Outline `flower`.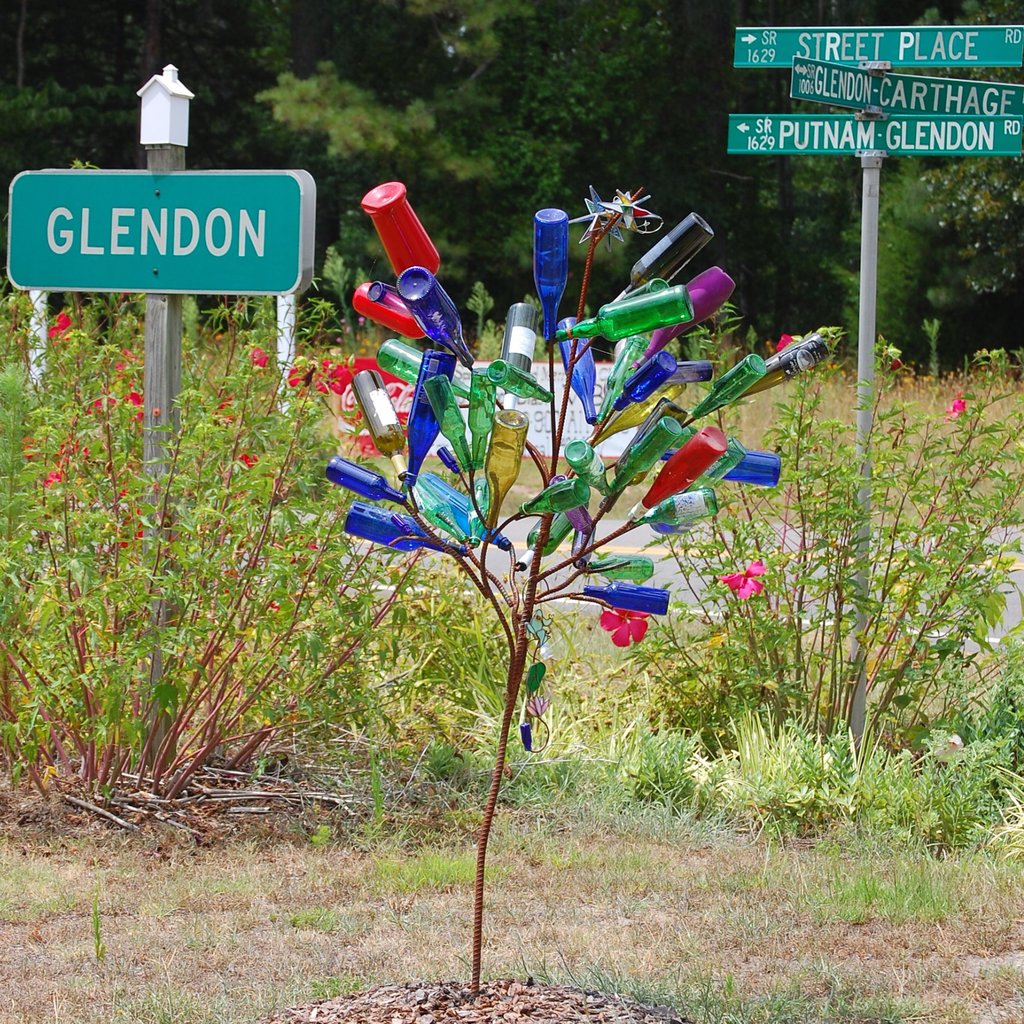
Outline: {"left": 601, "top": 605, "right": 650, "bottom": 649}.
